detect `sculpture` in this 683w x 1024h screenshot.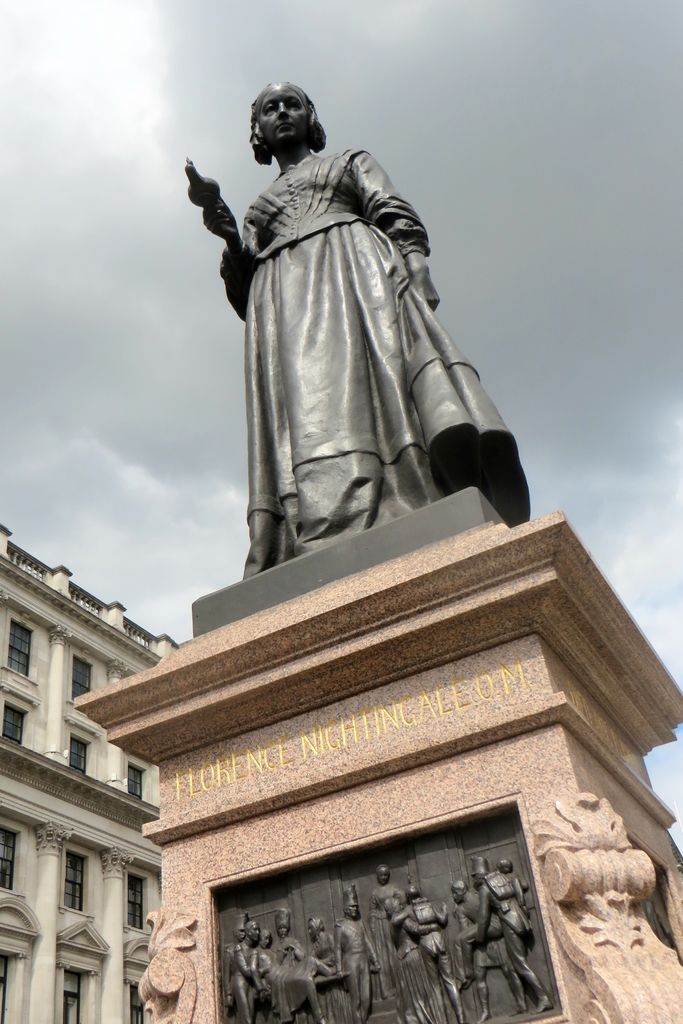
Detection: [254, 927, 322, 1016].
